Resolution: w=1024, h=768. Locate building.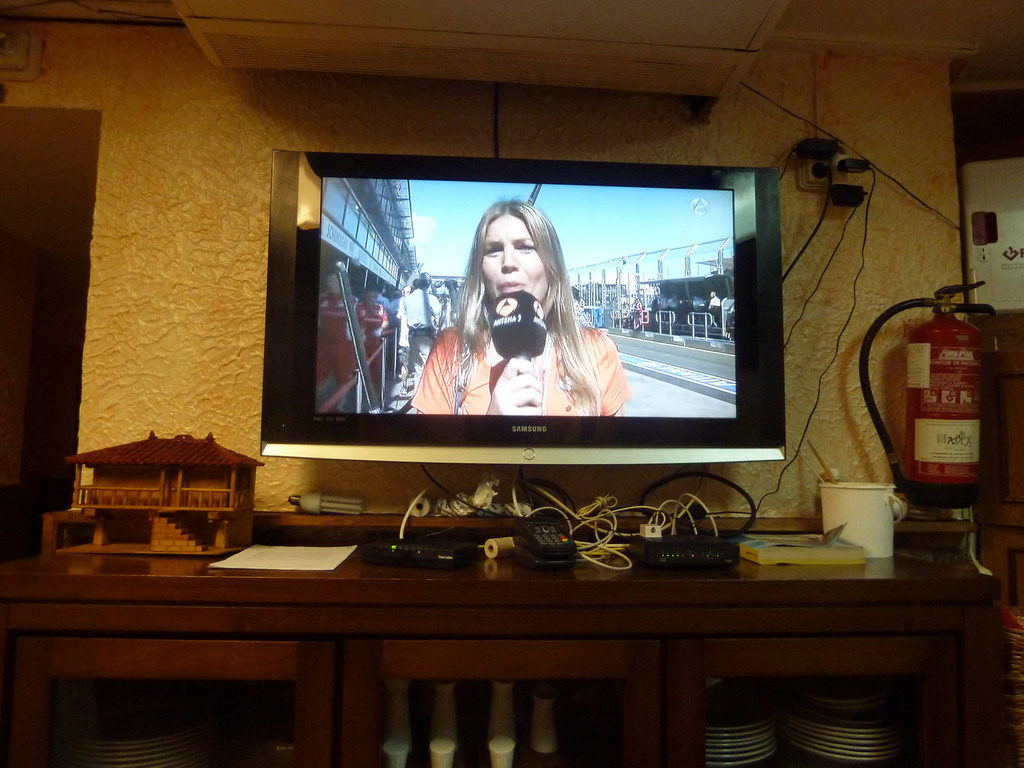
crop(0, 0, 1023, 767).
